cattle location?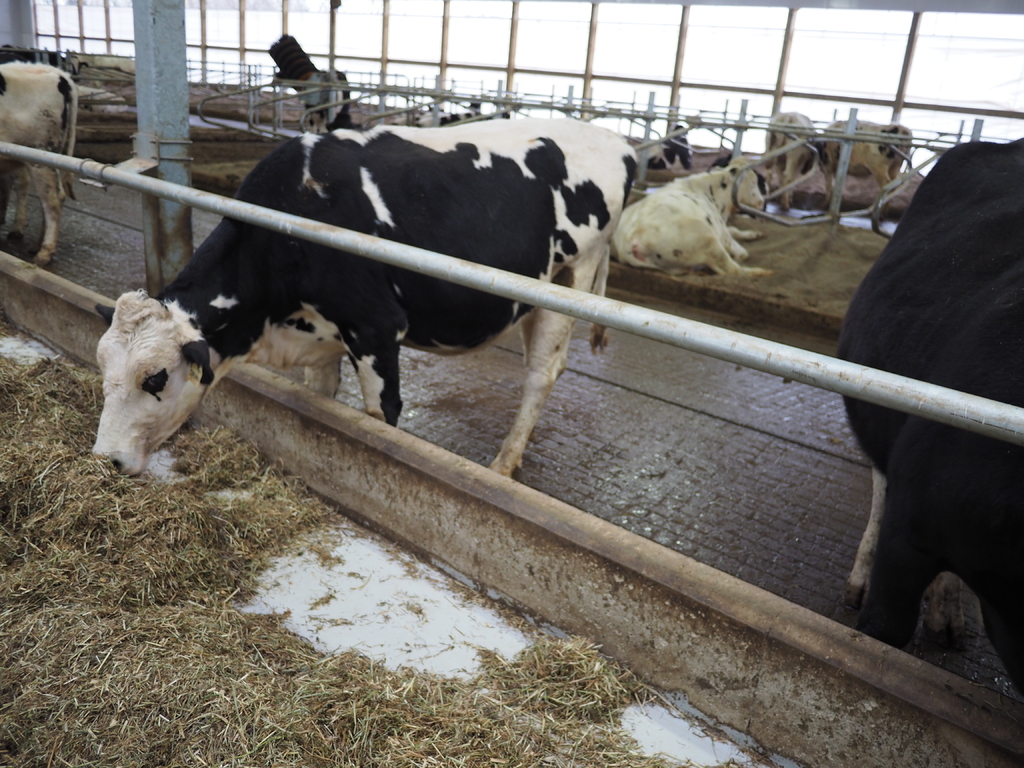
612/152/773/275
